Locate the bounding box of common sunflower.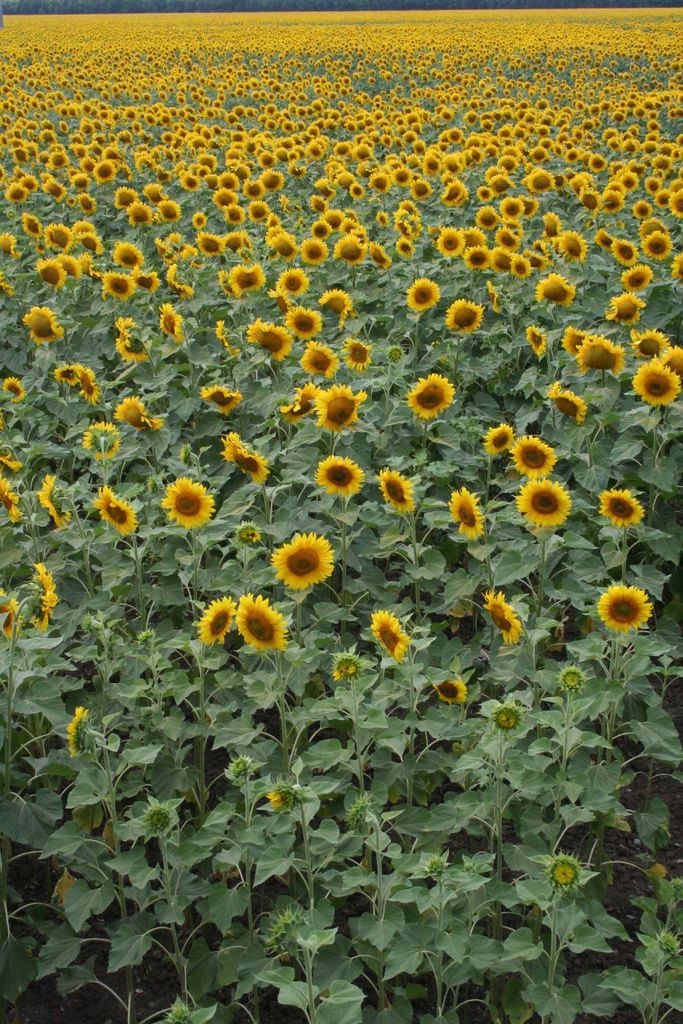
Bounding box: {"x1": 616, "y1": 292, "x2": 643, "y2": 326}.
